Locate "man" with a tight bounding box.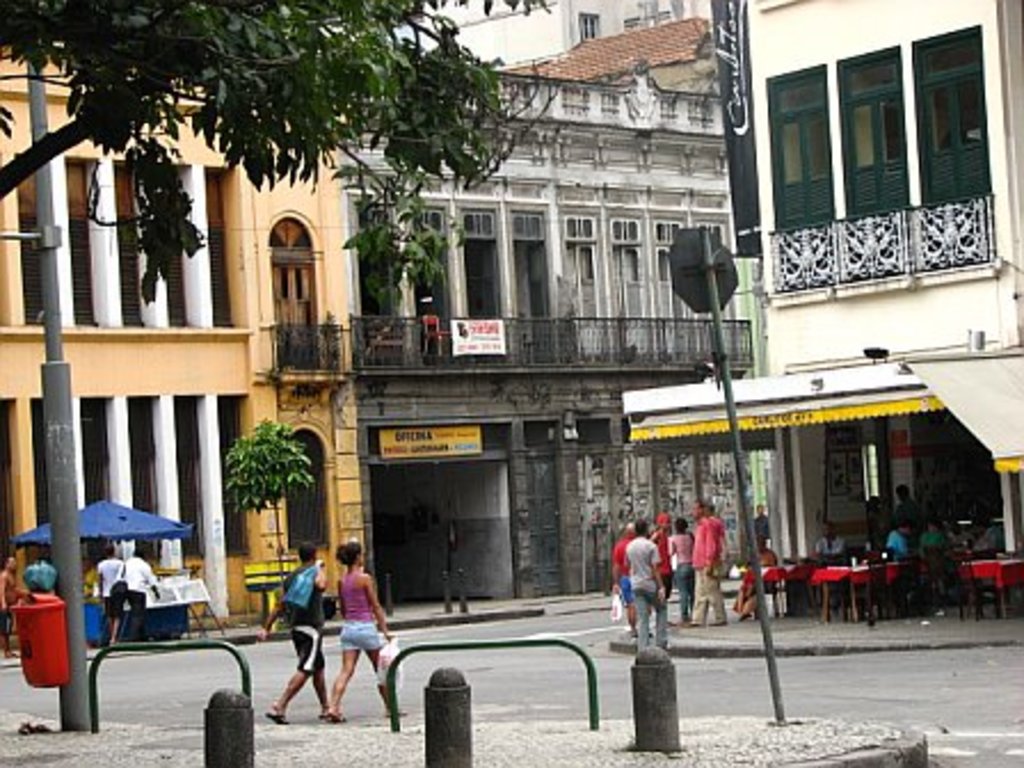
<box>754,505,768,549</box>.
